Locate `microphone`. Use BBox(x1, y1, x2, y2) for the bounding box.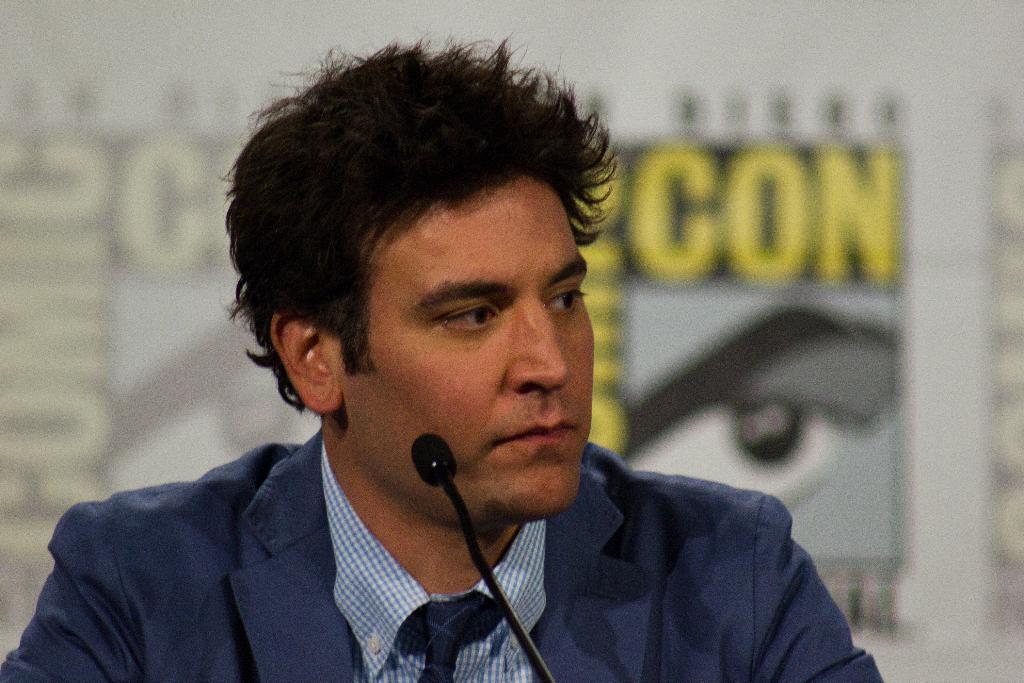
BBox(399, 427, 559, 682).
